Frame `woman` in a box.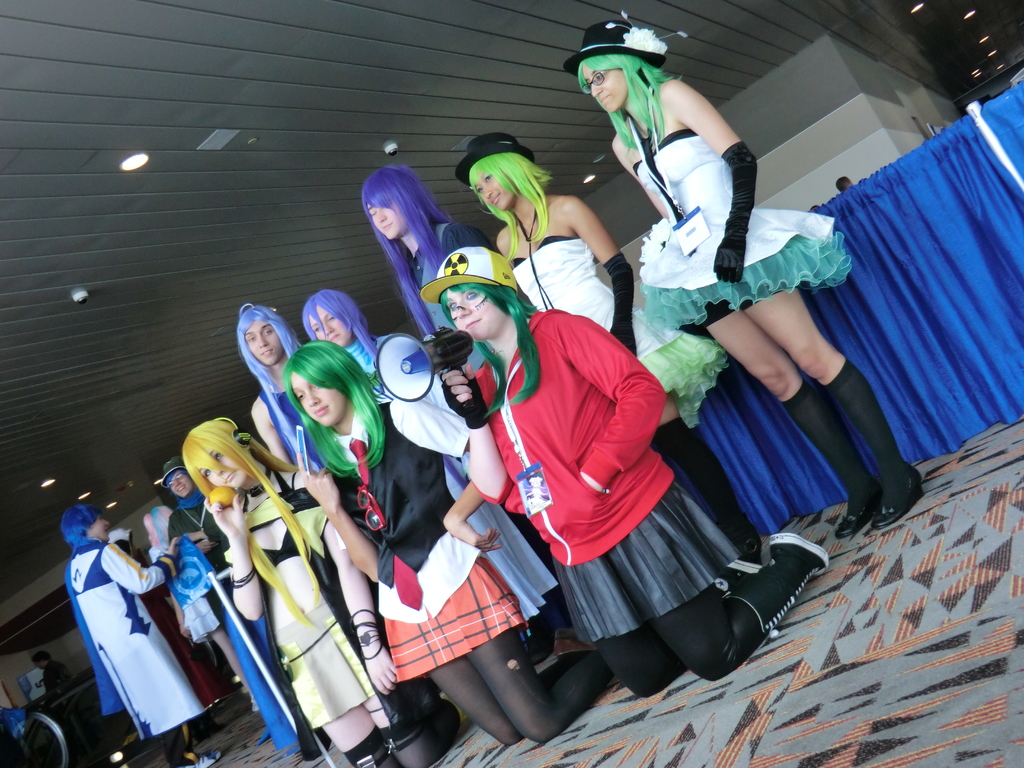
bbox=[182, 417, 465, 767].
